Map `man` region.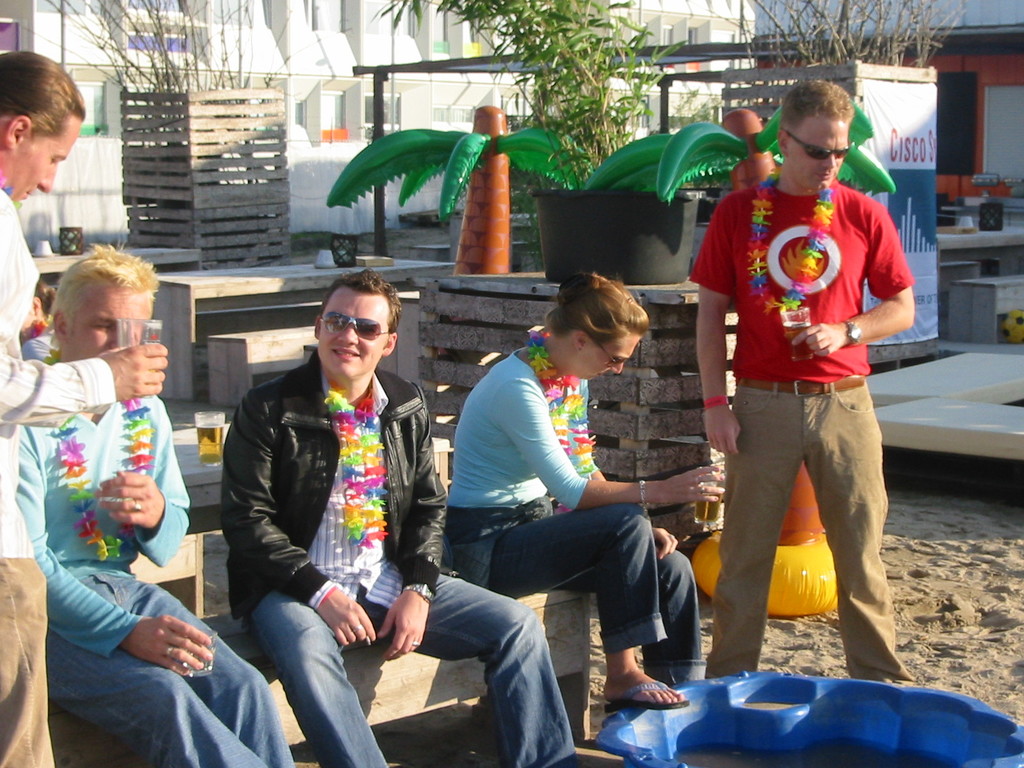
Mapped to {"left": 0, "top": 47, "right": 169, "bottom": 767}.
